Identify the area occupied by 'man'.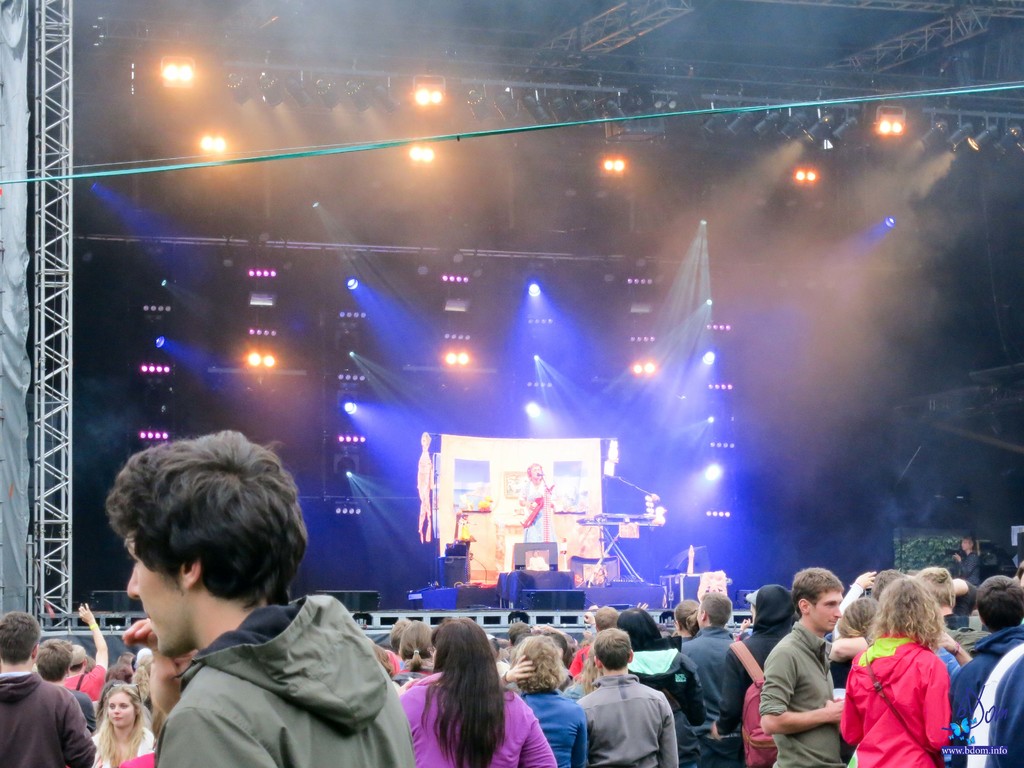
Area: (x1=935, y1=572, x2=1023, y2=767).
